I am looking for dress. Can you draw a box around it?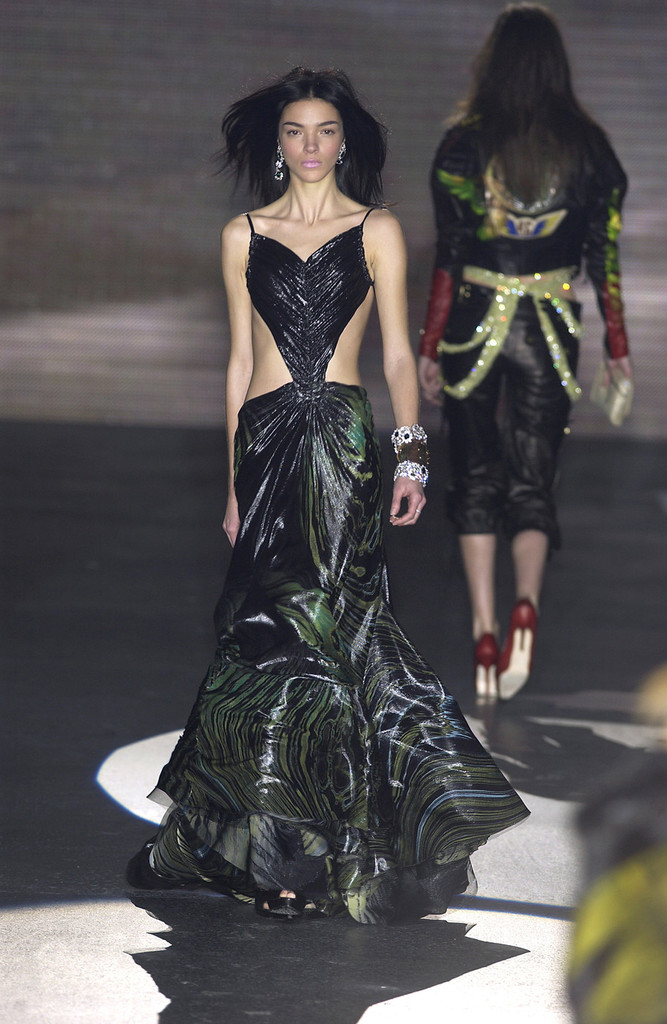
Sure, the bounding box is rect(124, 201, 529, 926).
